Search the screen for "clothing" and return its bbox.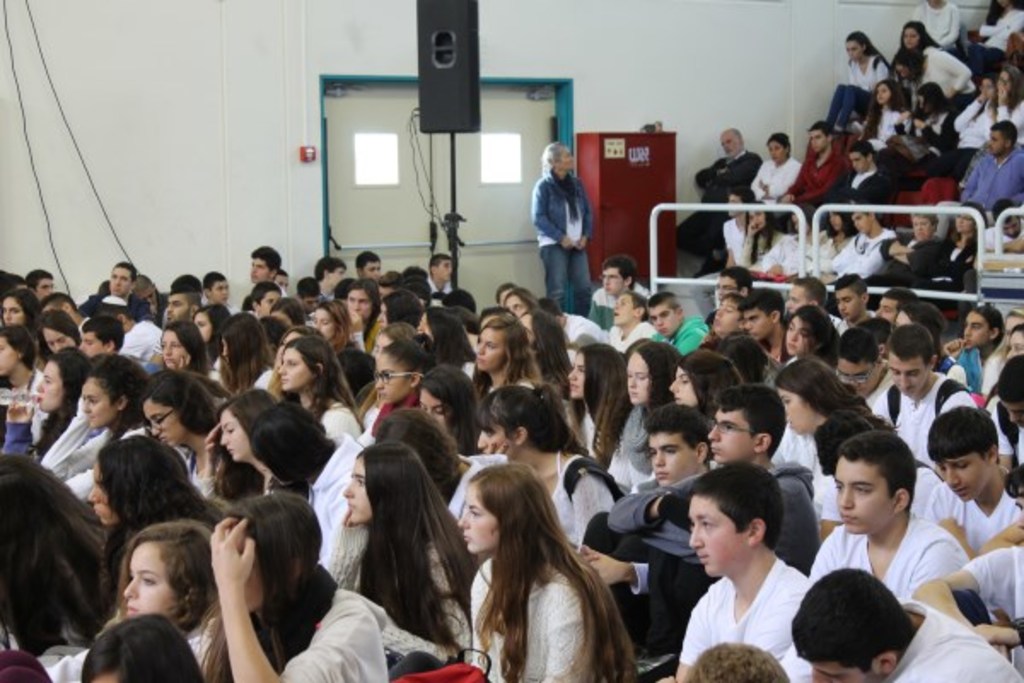
Found: pyautogui.locateOnScreen(814, 162, 889, 212).
